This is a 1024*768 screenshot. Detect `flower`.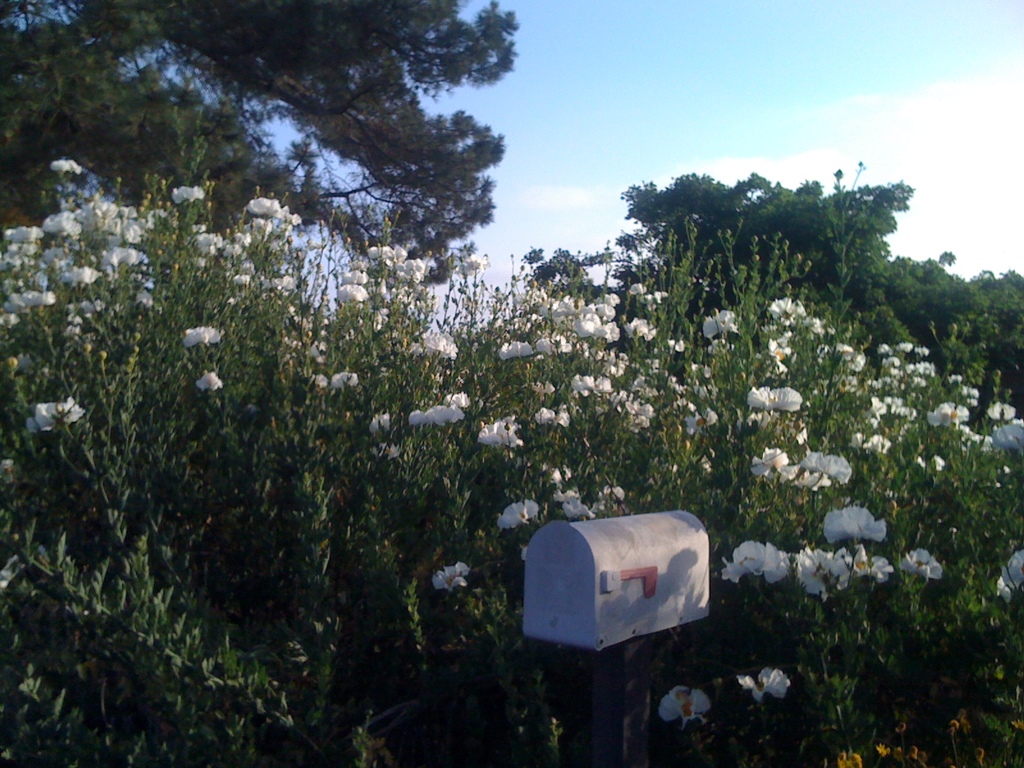
x1=191, y1=369, x2=228, y2=394.
